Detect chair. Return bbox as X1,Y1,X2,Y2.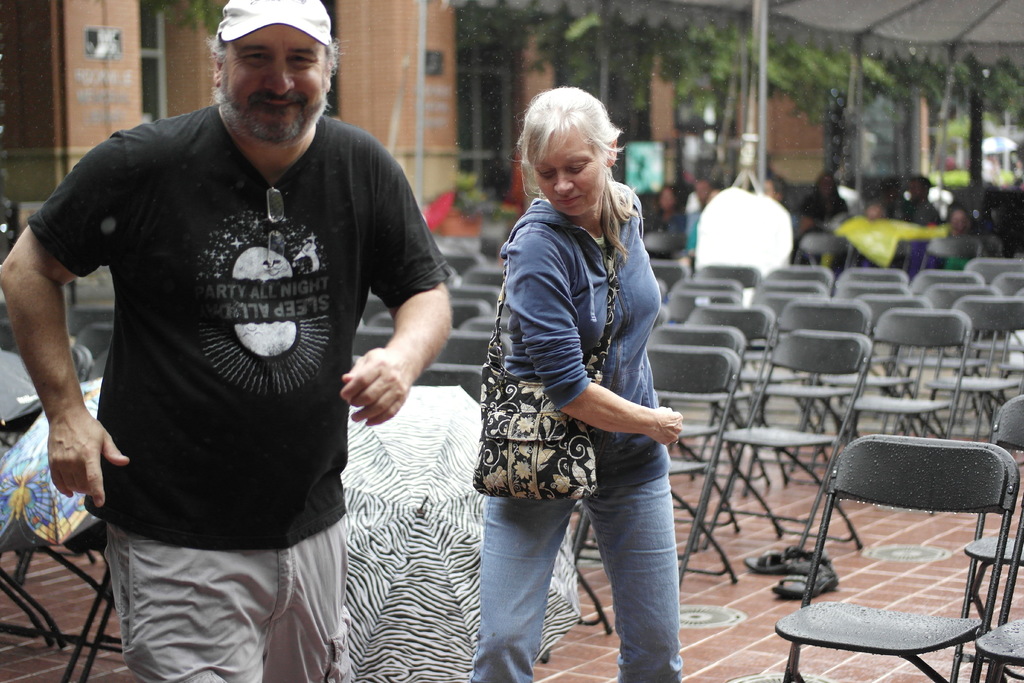
777,415,1018,675.
